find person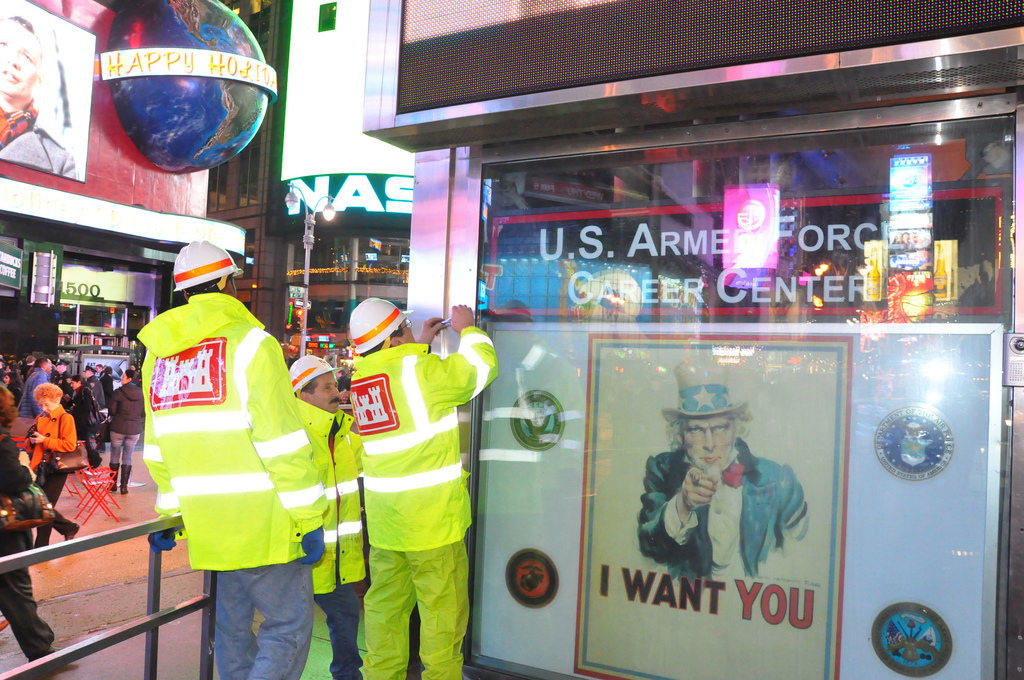
0 385 82 677
